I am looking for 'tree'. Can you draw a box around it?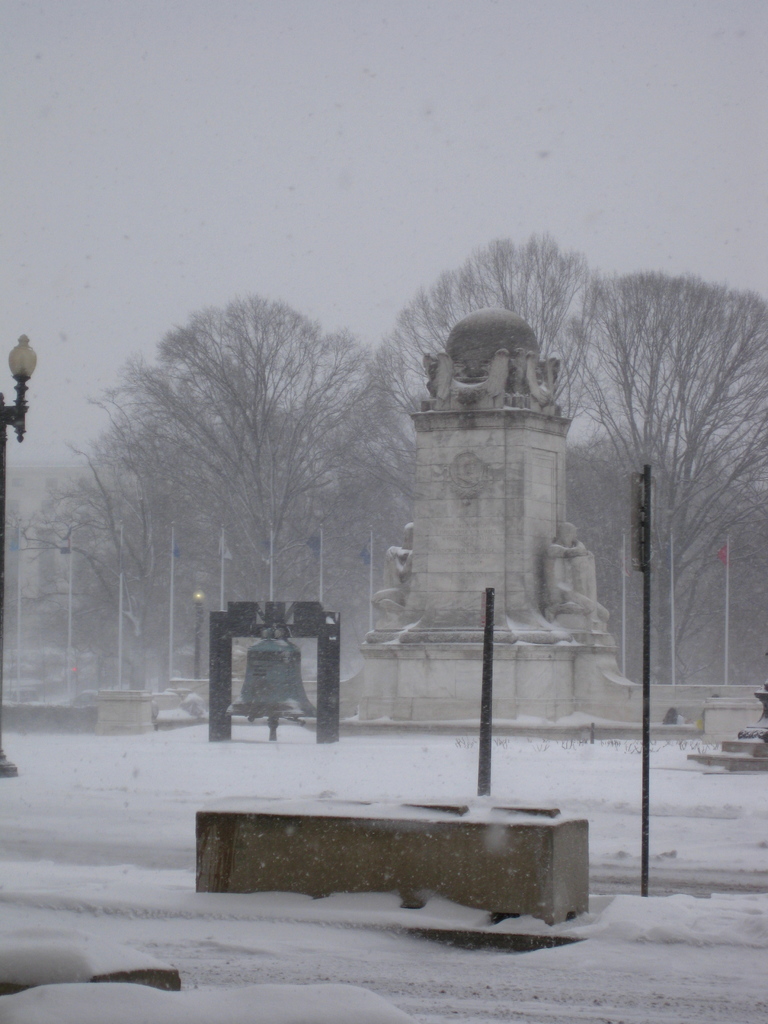
Sure, the bounding box is {"x1": 72, "y1": 267, "x2": 388, "y2": 659}.
